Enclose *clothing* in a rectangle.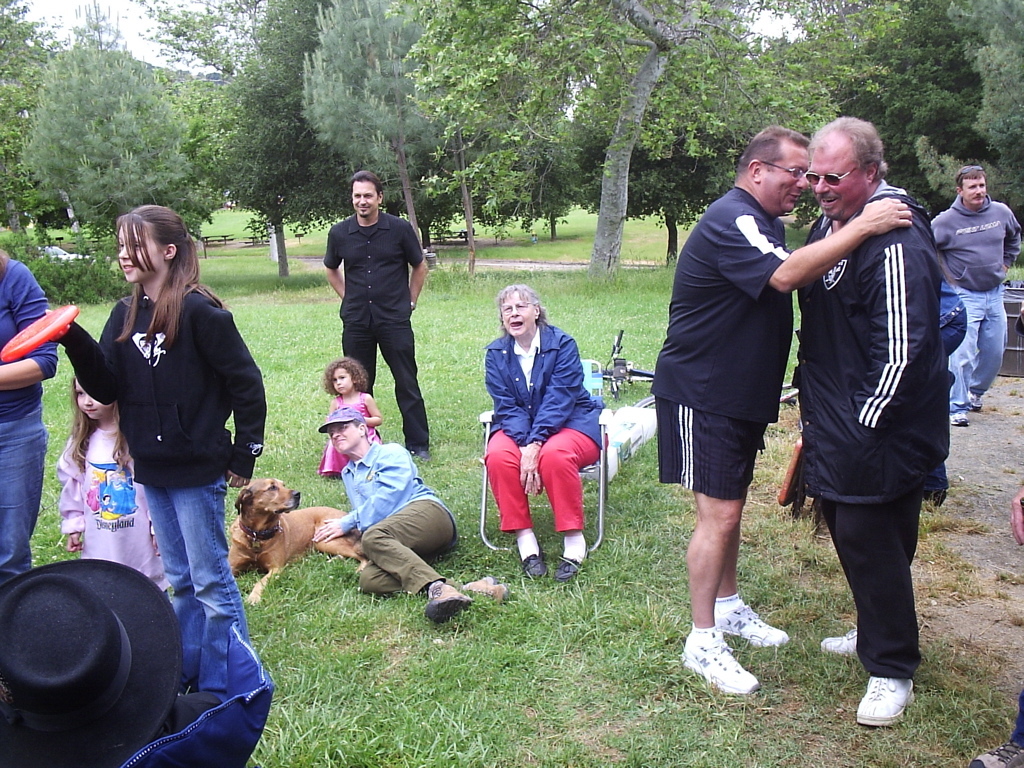
479:428:611:542.
